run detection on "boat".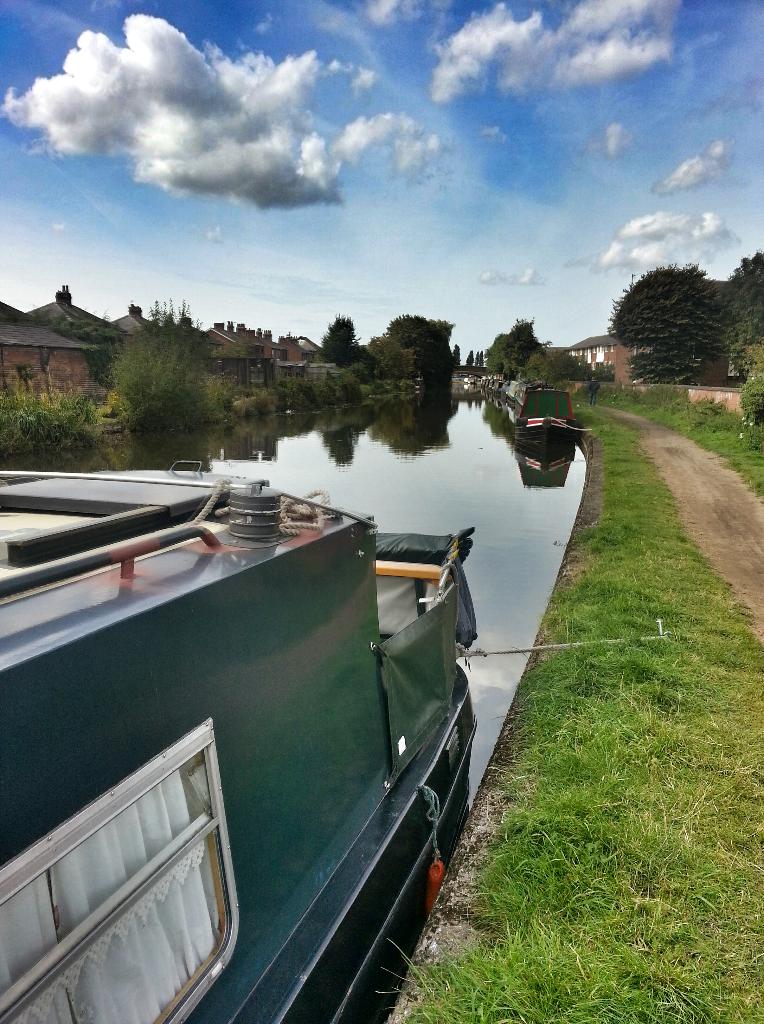
Result: <bbox>0, 463, 468, 1023</bbox>.
